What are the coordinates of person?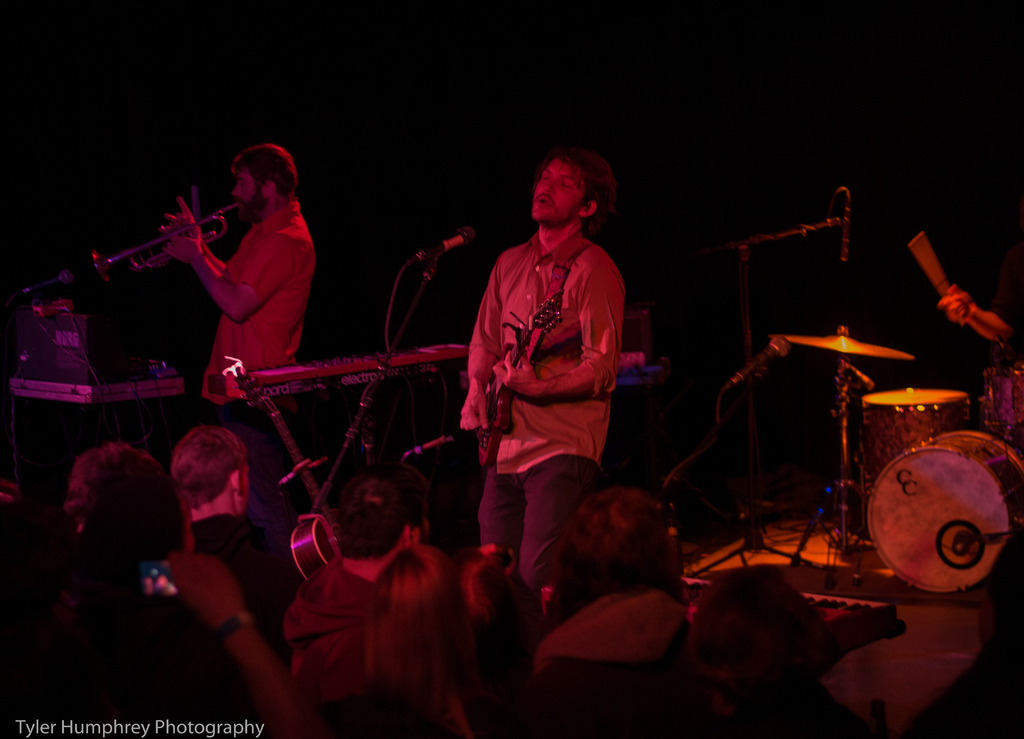
[164, 133, 321, 431].
